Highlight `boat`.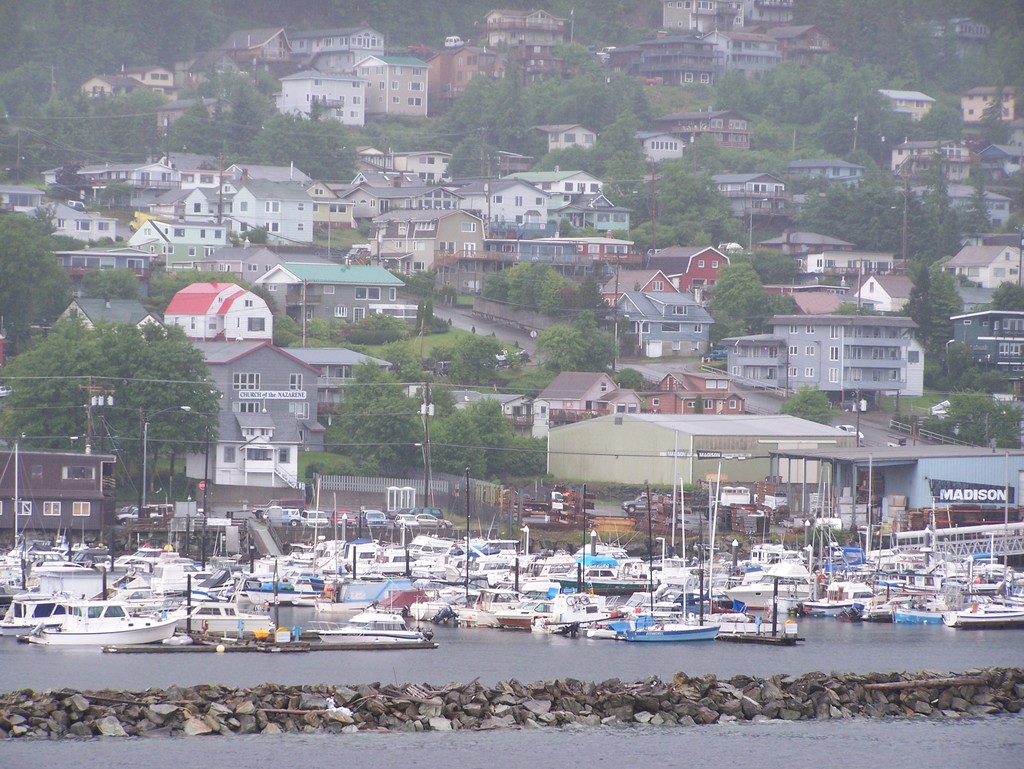
Highlighted region: bbox=(22, 575, 193, 653).
